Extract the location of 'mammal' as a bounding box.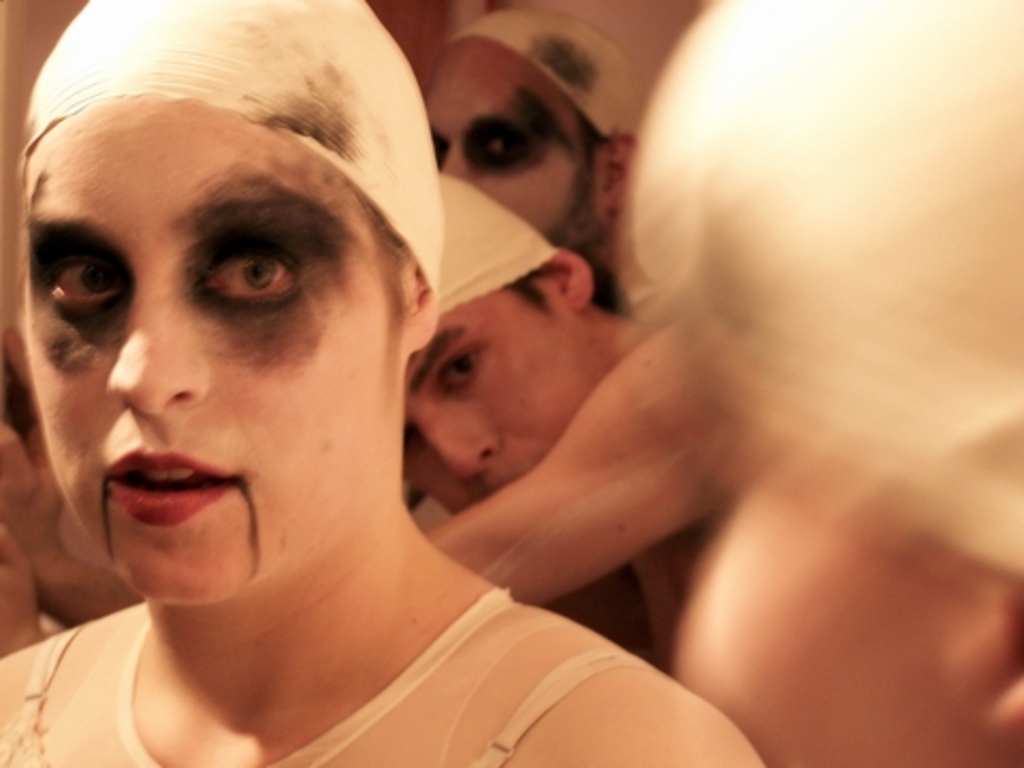
<region>397, 173, 713, 668</region>.
